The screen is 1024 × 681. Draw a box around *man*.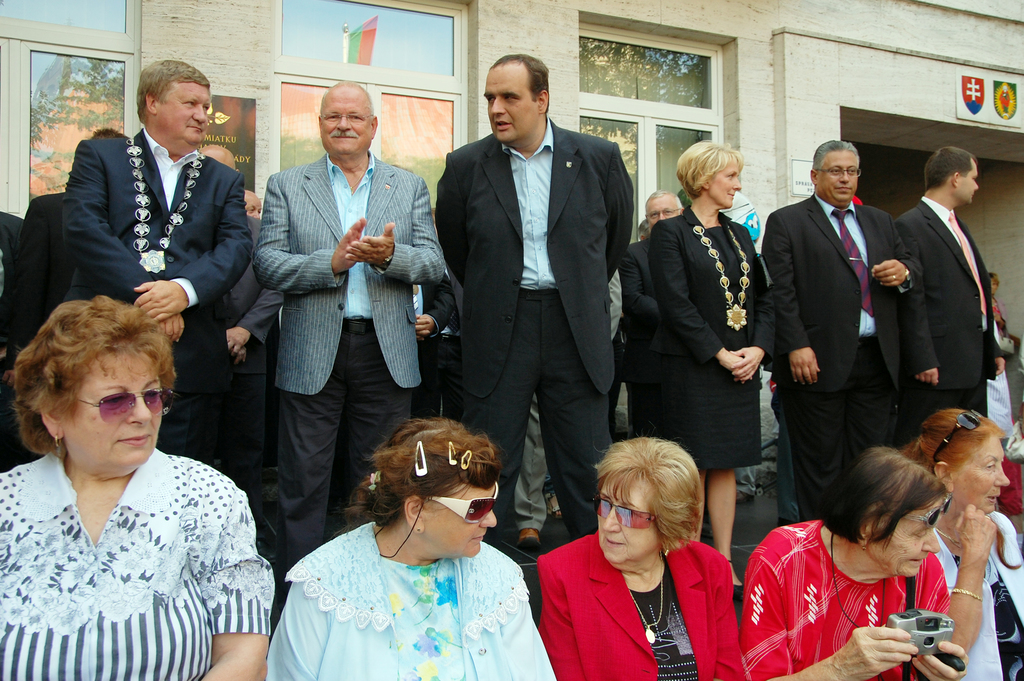
(x1=872, y1=136, x2=1014, y2=456).
